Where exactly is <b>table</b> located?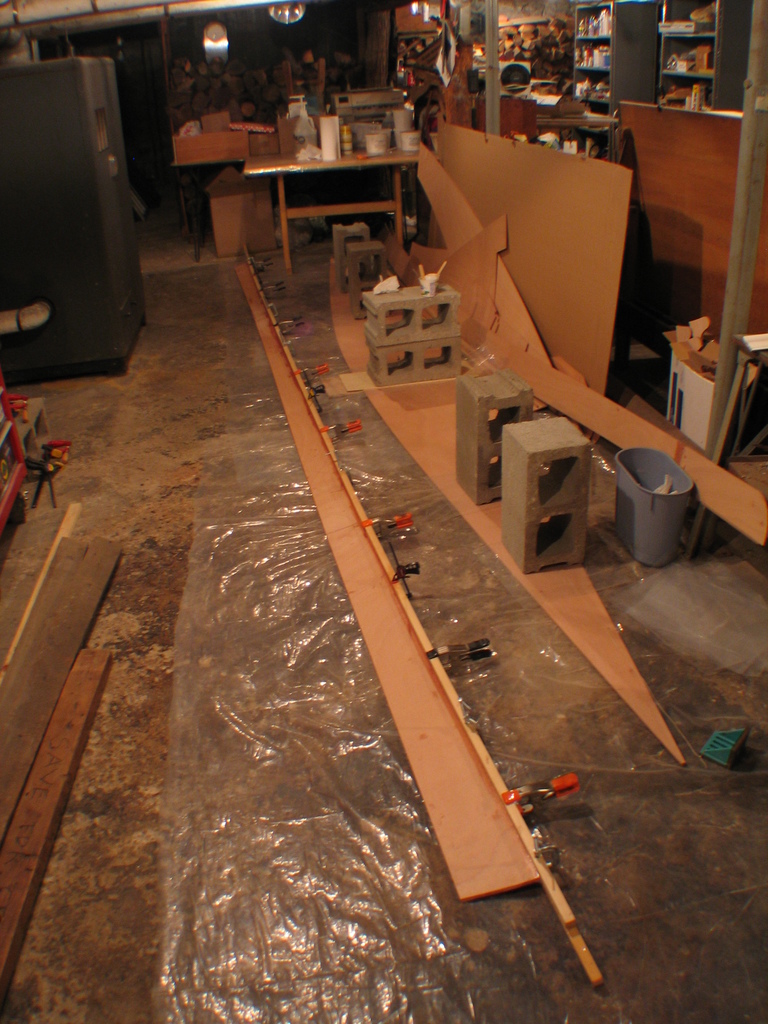
Its bounding box is 534,109,620,164.
